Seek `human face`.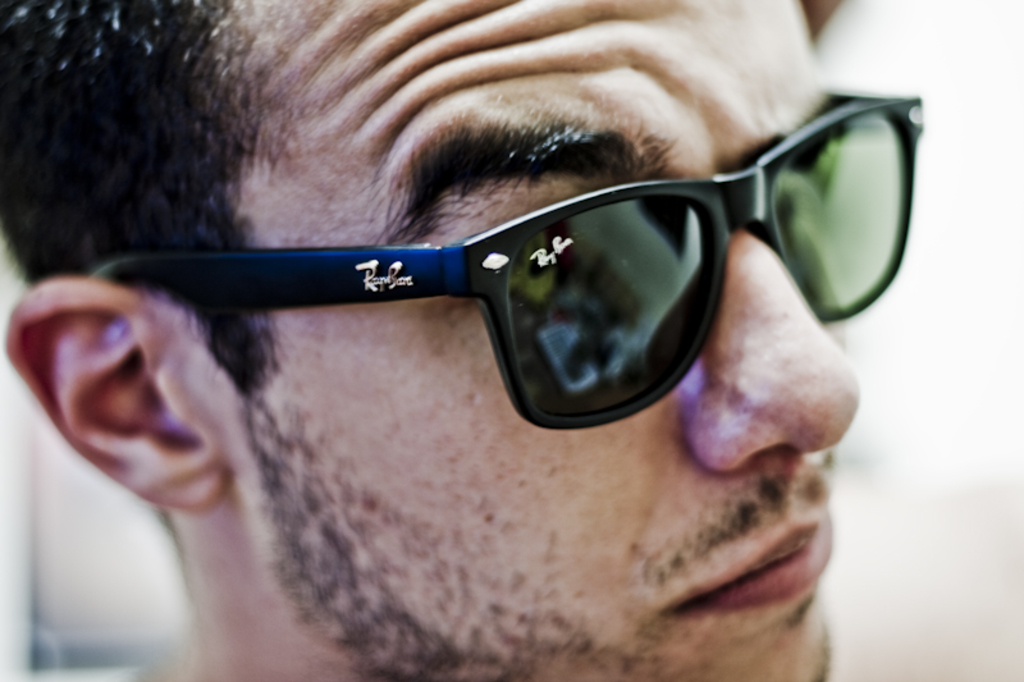
bbox=[197, 0, 868, 681].
